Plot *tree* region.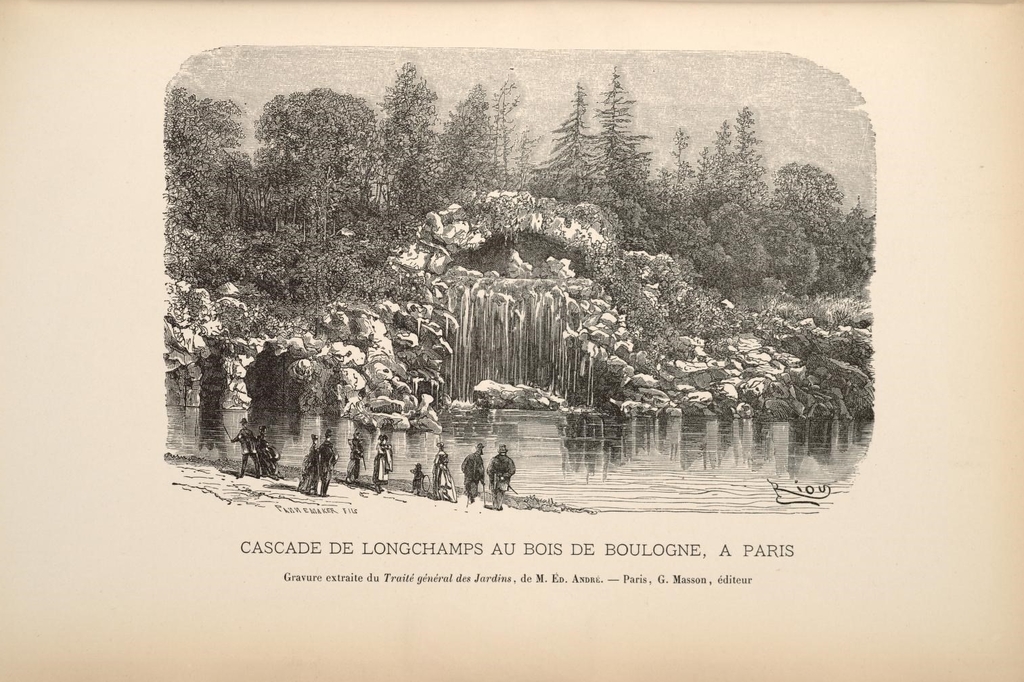
Plotted at crop(652, 124, 692, 217).
